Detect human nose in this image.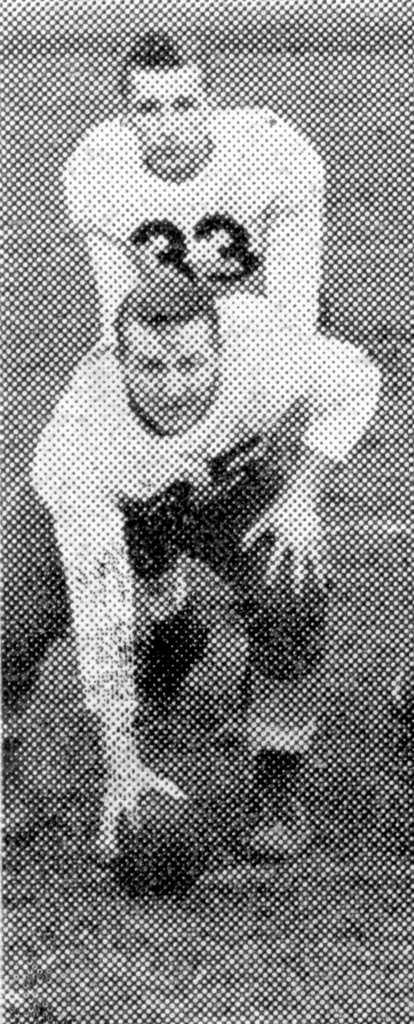
Detection: box=[158, 366, 190, 396].
